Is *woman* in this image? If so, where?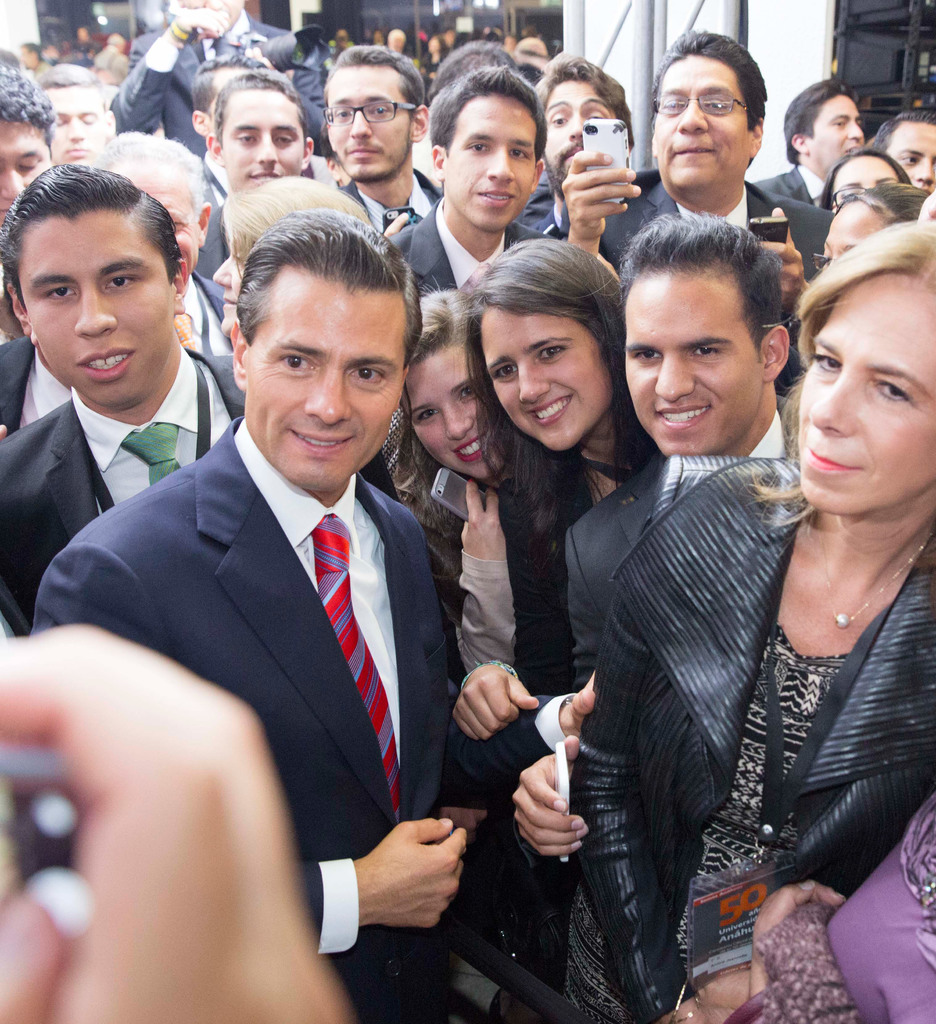
Yes, at x1=800, y1=179, x2=935, y2=280.
